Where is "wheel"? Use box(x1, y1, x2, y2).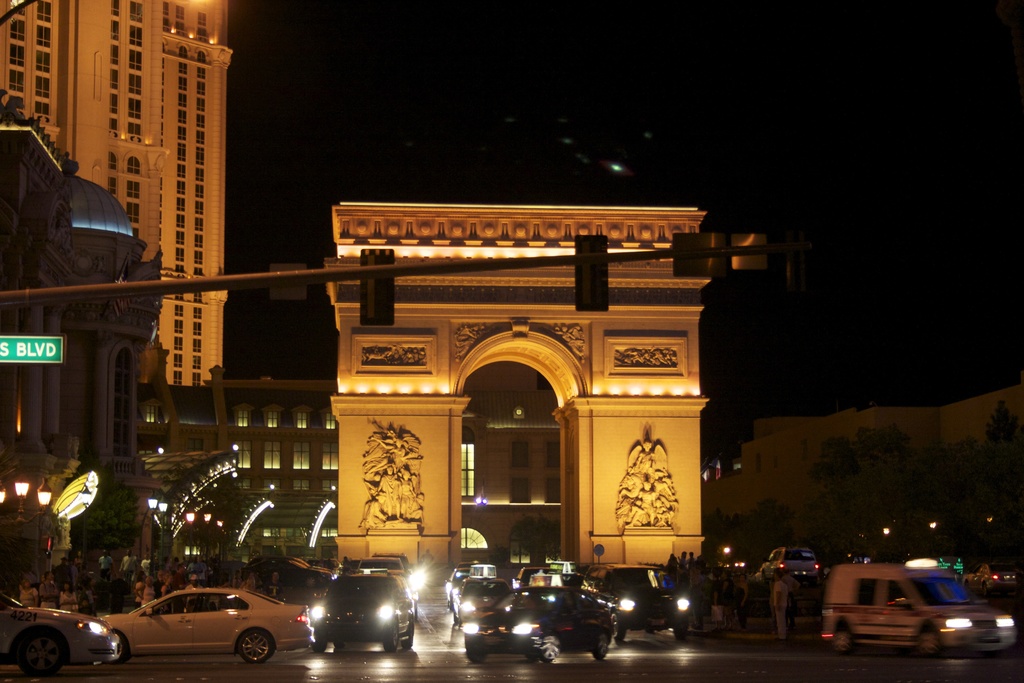
box(307, 639, 328, 654).
